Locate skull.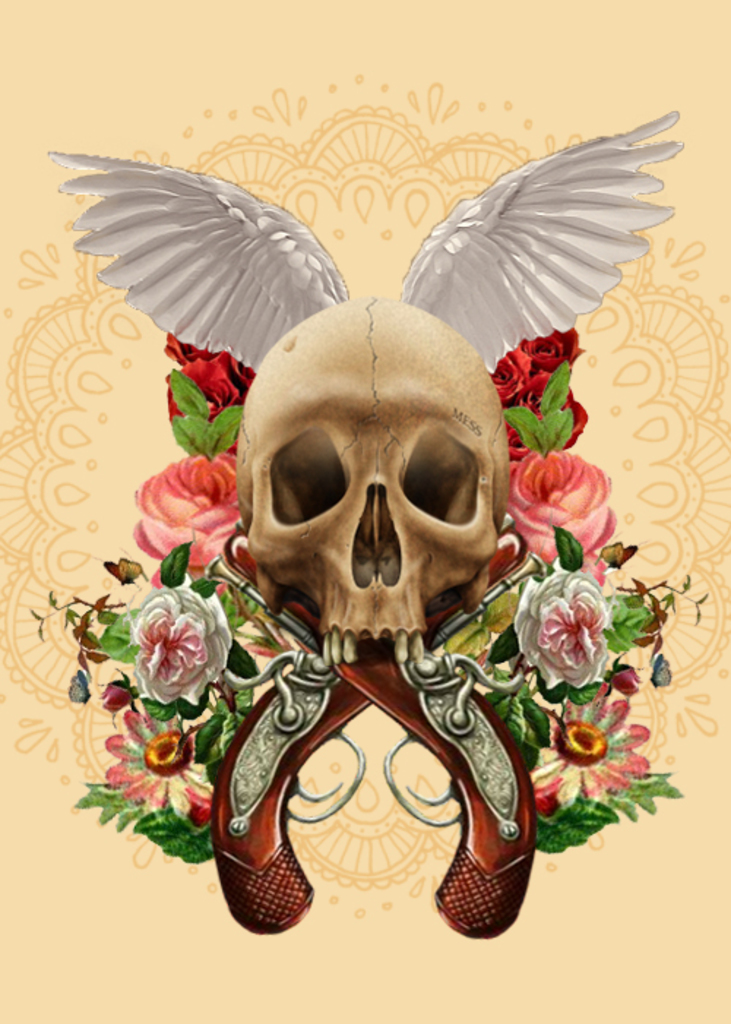
Bounding box: box=[234, 297, 513, 670].
